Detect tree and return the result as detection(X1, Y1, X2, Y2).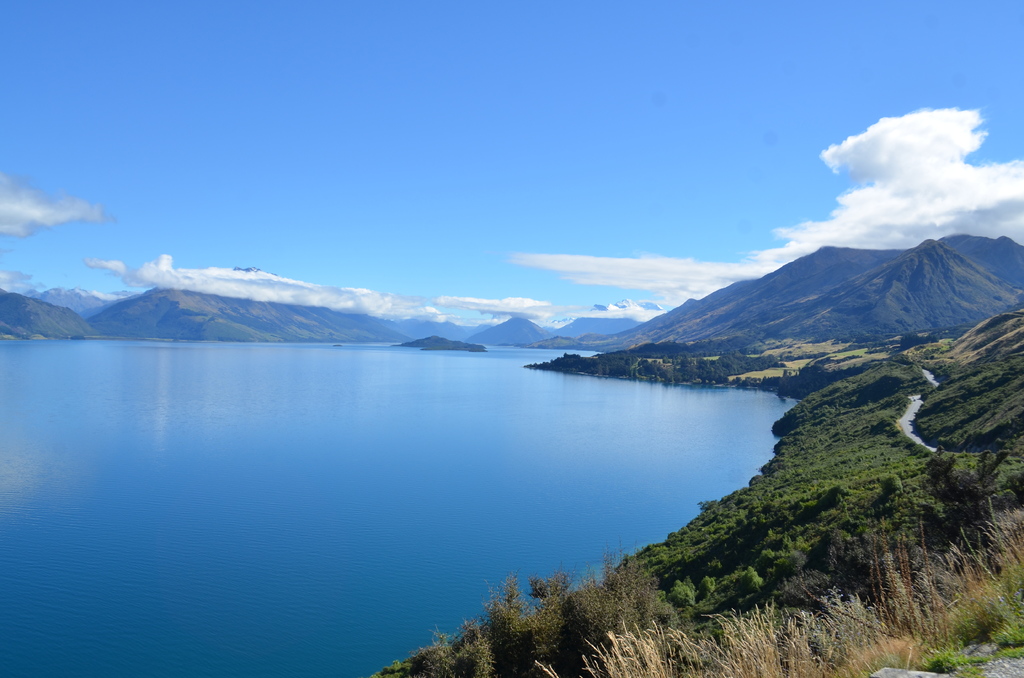
detection(466, 588, 552, 658).
